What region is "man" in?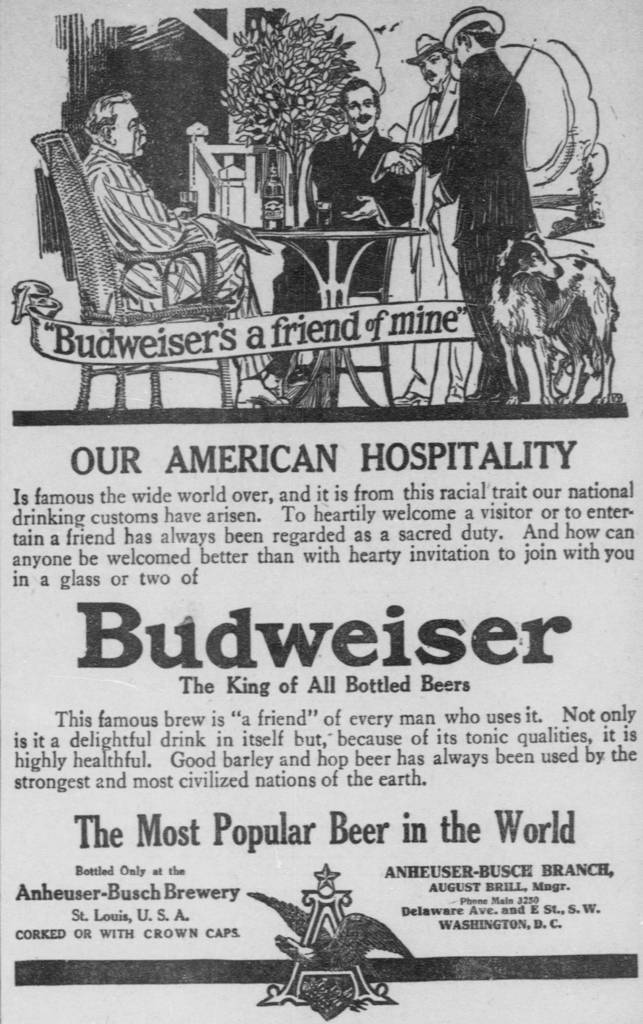
pyautogui.locateOnScreen(83, 93, 289, 404).
